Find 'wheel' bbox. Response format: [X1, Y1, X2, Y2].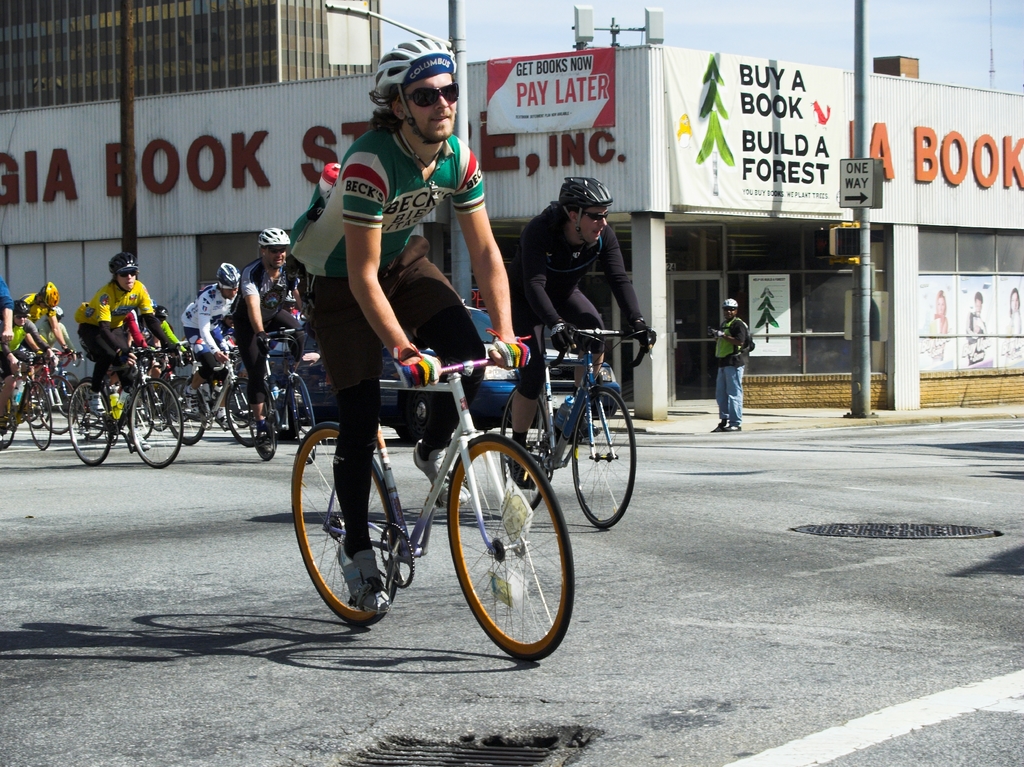
[247, 384, 280, 460].
